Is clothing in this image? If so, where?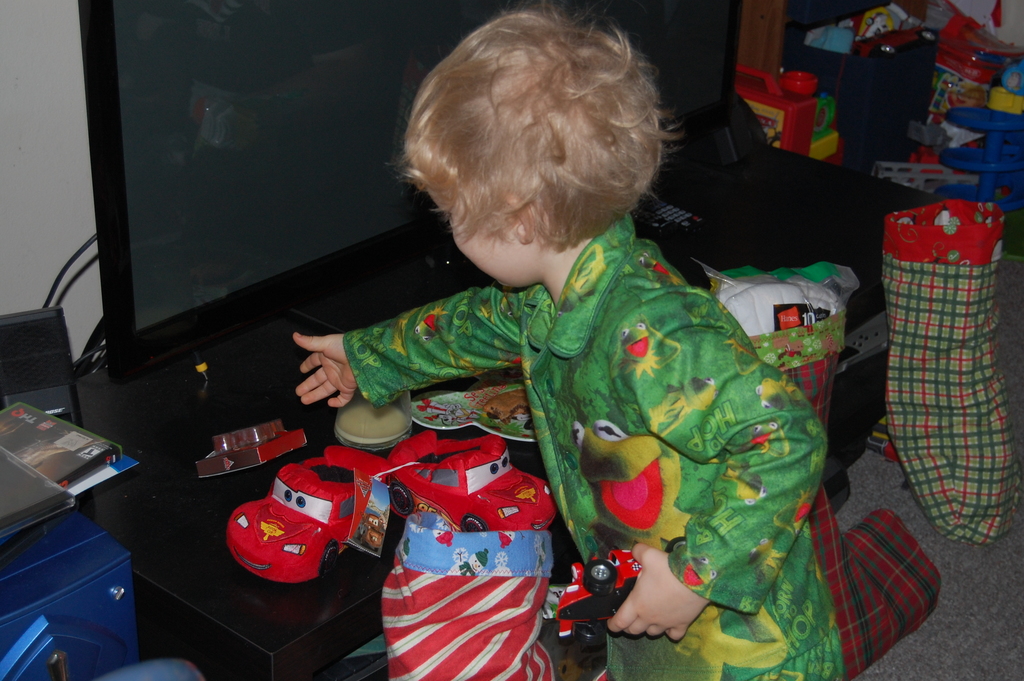
Yes, at select_region(455, 183, 904, 653).
